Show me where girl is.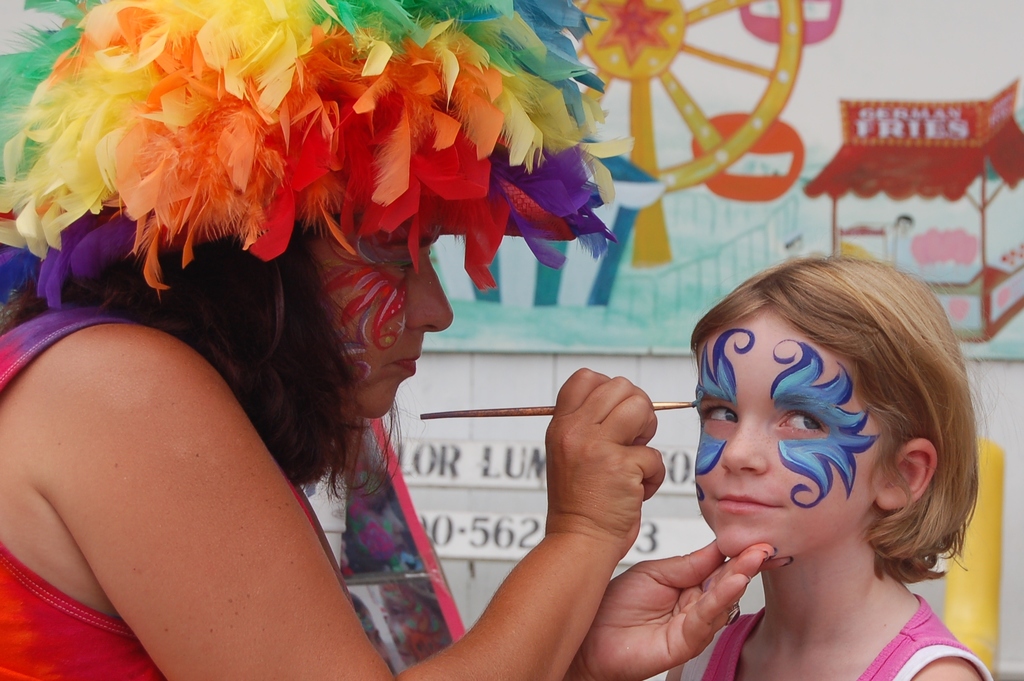
girl is at 664:250:1019:680.
